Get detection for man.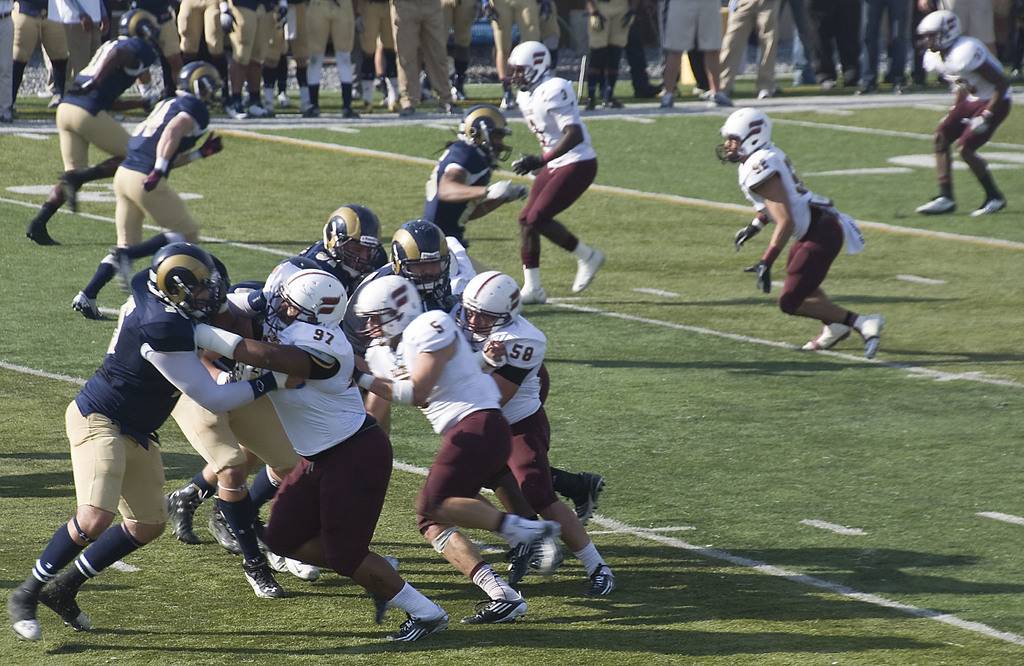
Detection: pyautogui.locateOnScreen(69, 61, 230, 318).
